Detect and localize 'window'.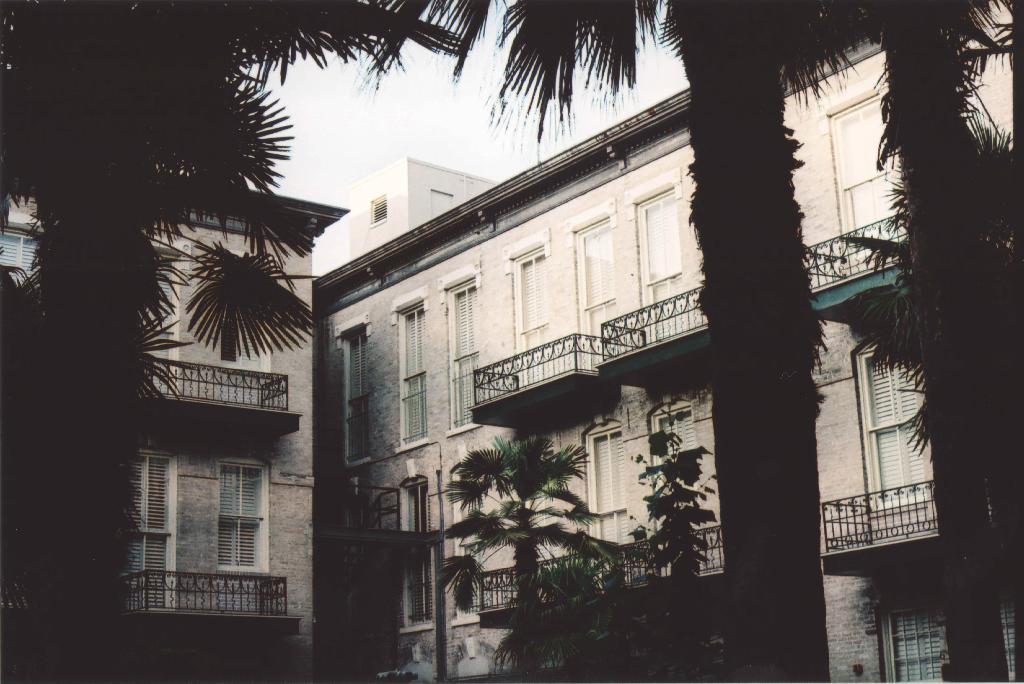
Localized at [left=124, top=455, right=172, bottom=612].
